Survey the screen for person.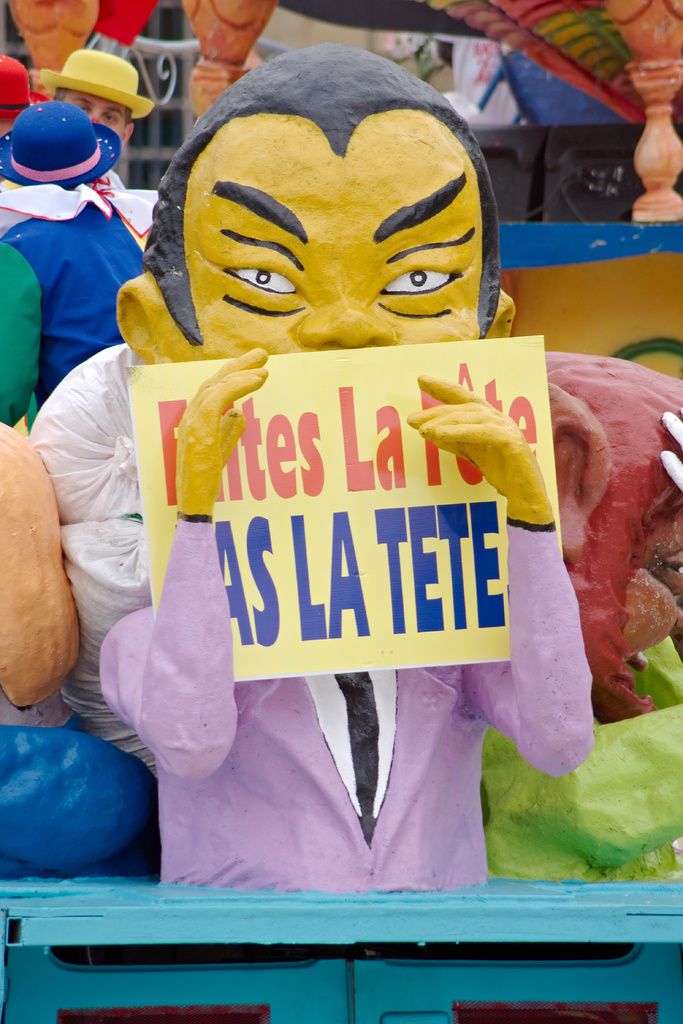
Survey found: <box>37,49,160,169</box>.
